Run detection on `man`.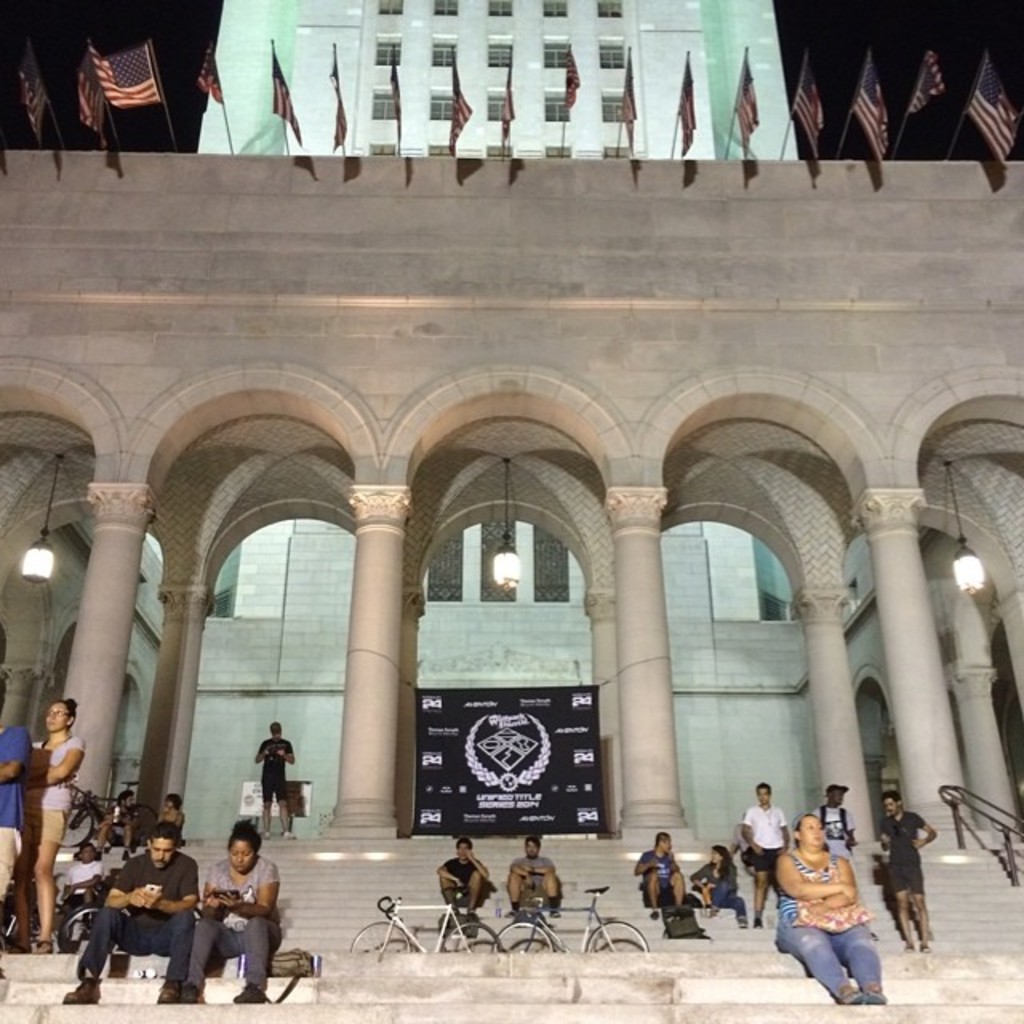
Result: [501, 840, 563, 917].
